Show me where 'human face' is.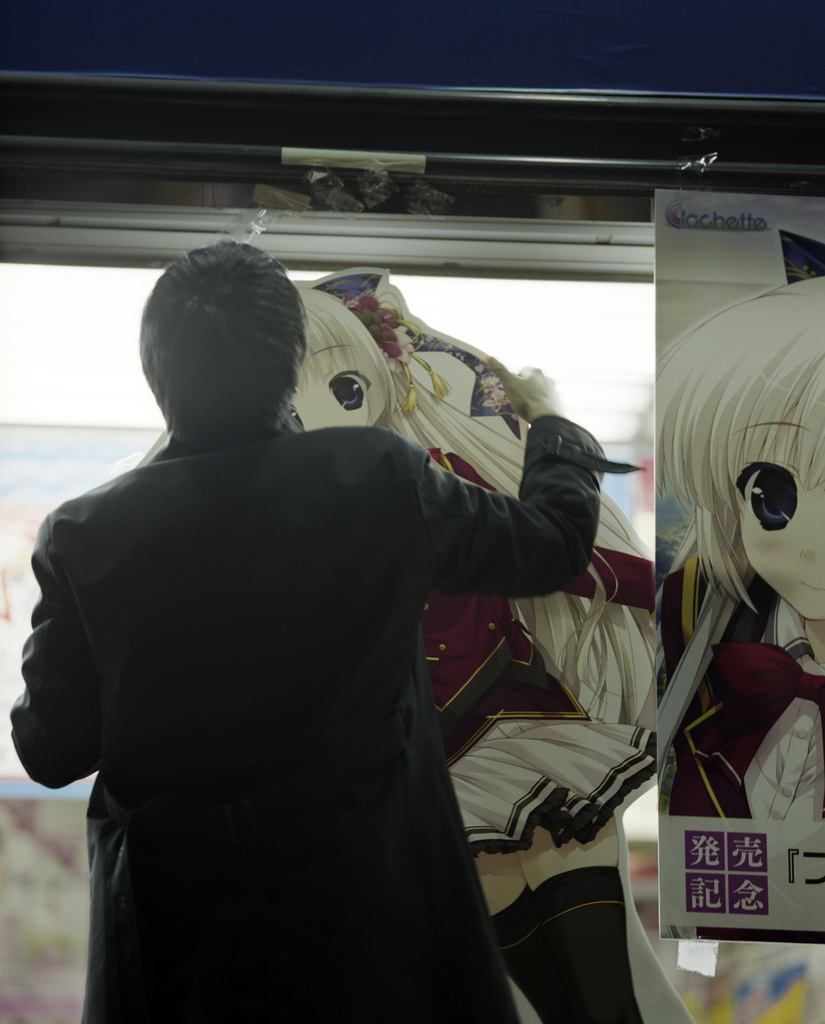
'human face' is at 276 316 378 442.
